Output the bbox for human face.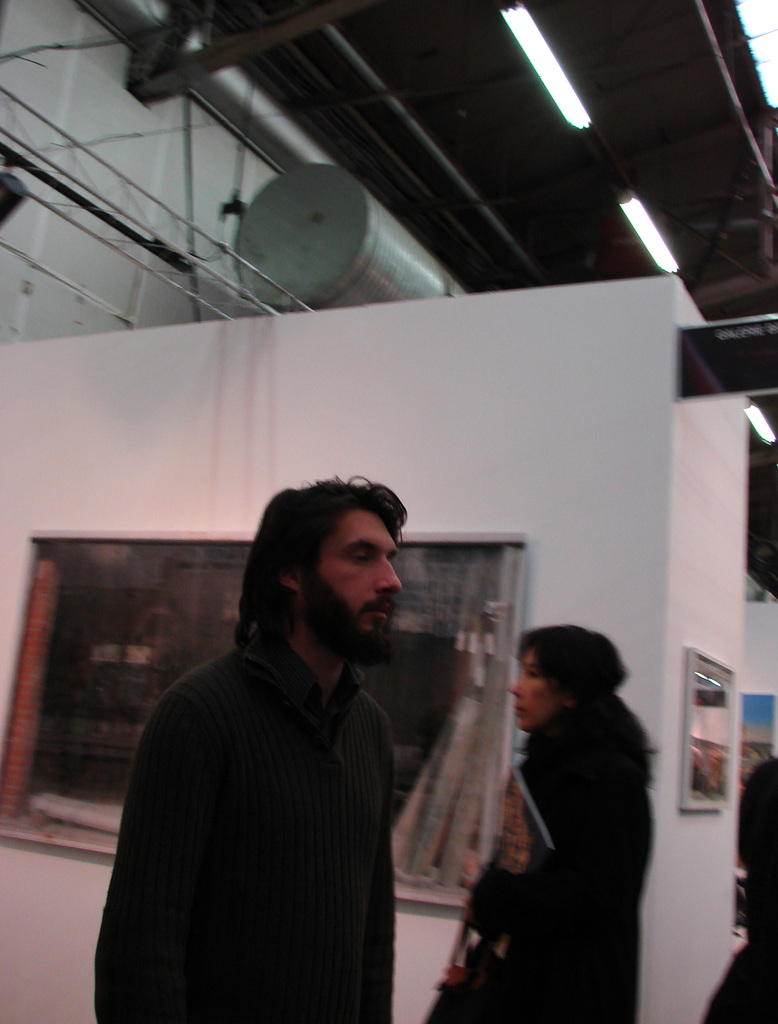
locate(511, 652, 555, 728).
